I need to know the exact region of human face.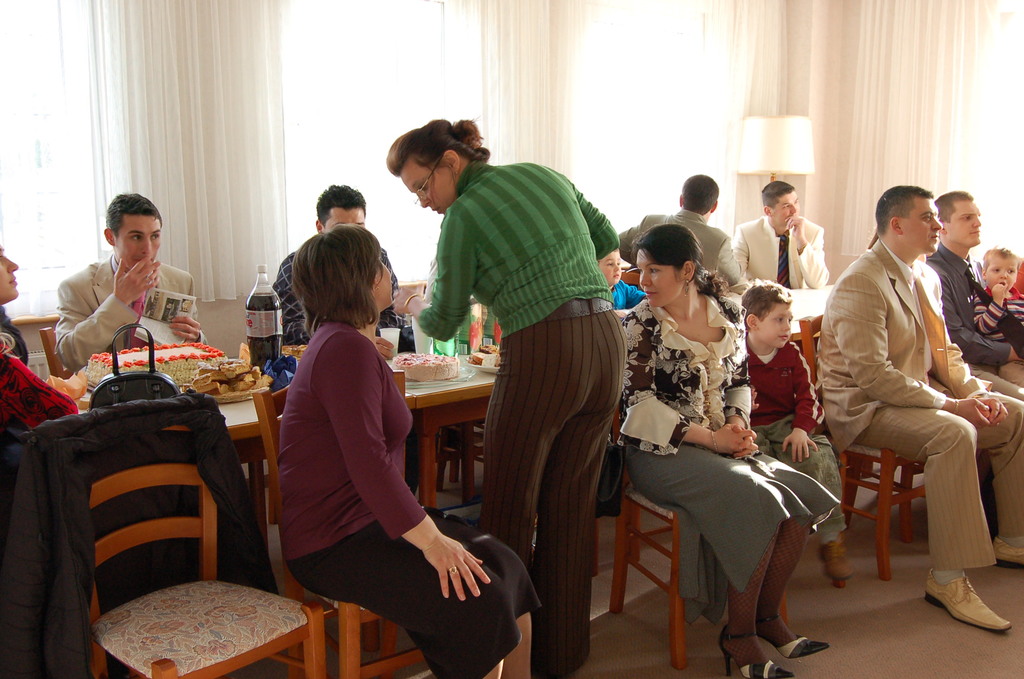
Region: Rect(948, 206, 981, 248).
